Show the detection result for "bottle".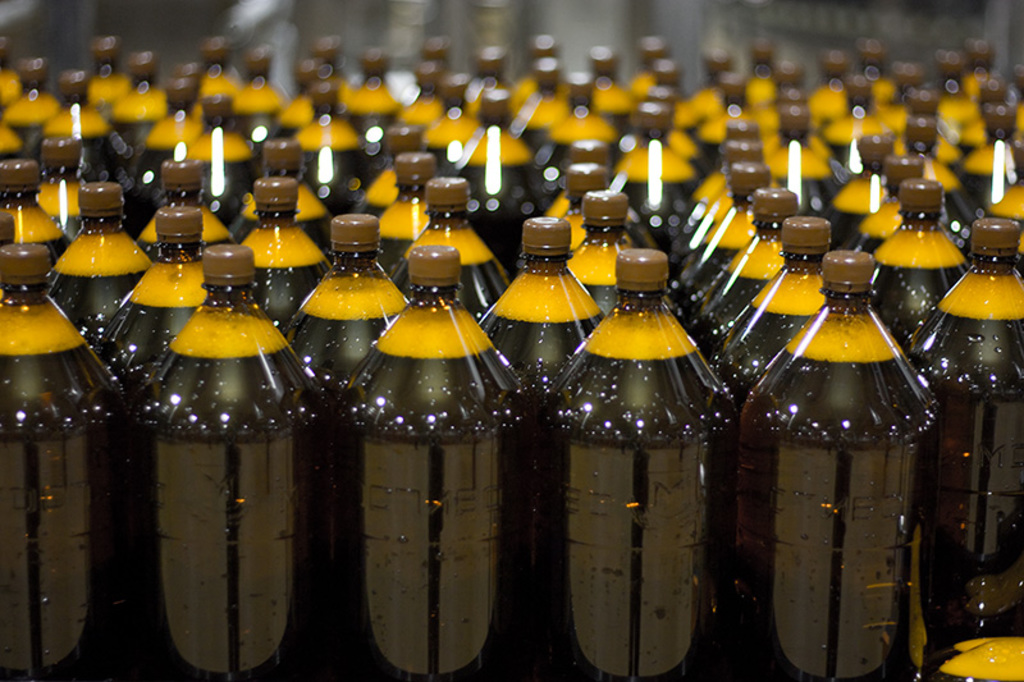
left=419, top=69, right=479, bottom=171.
